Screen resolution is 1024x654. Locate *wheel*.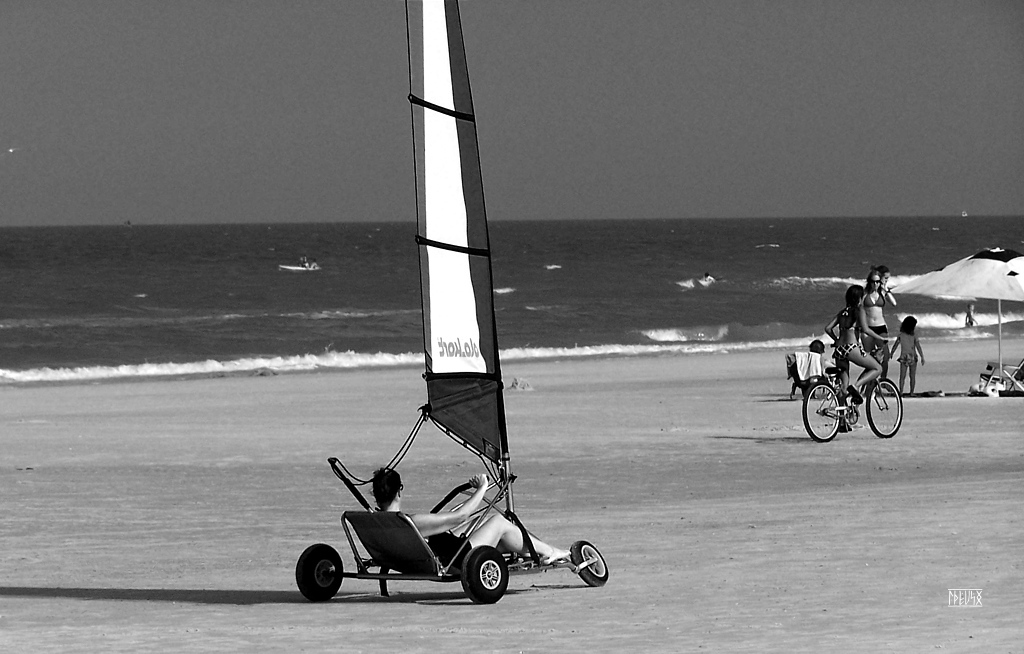
[x1=286, y1=551, x2=347, y2=609].
